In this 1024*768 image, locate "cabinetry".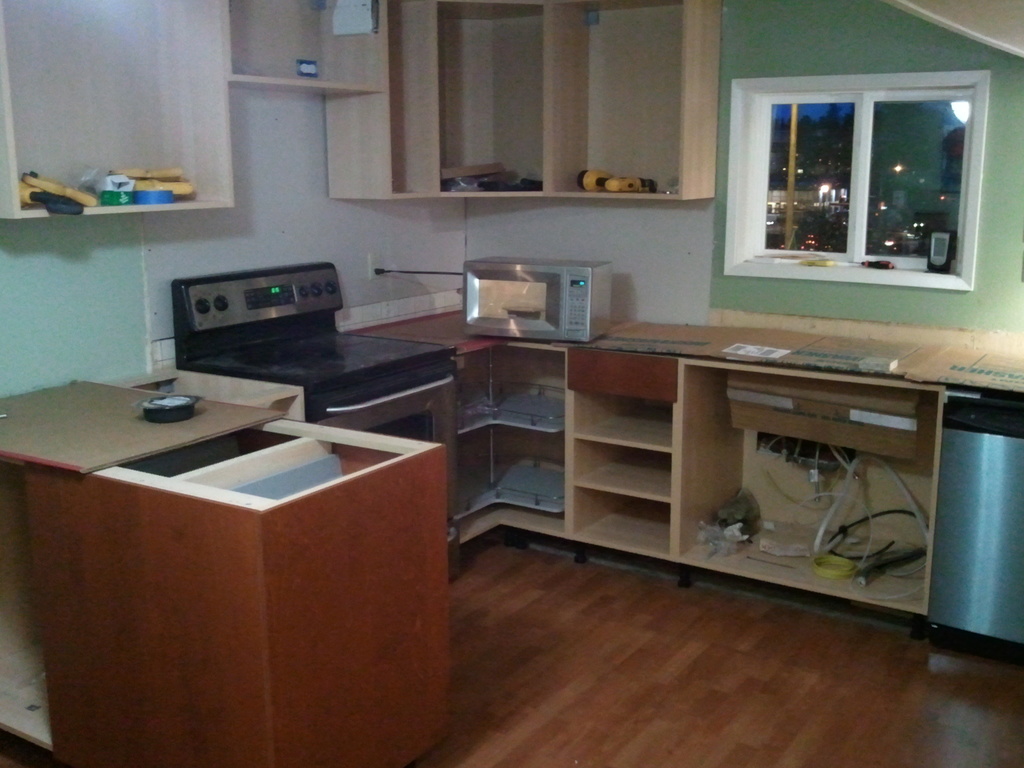
Bounding box: (0, 379, 456, 767).
